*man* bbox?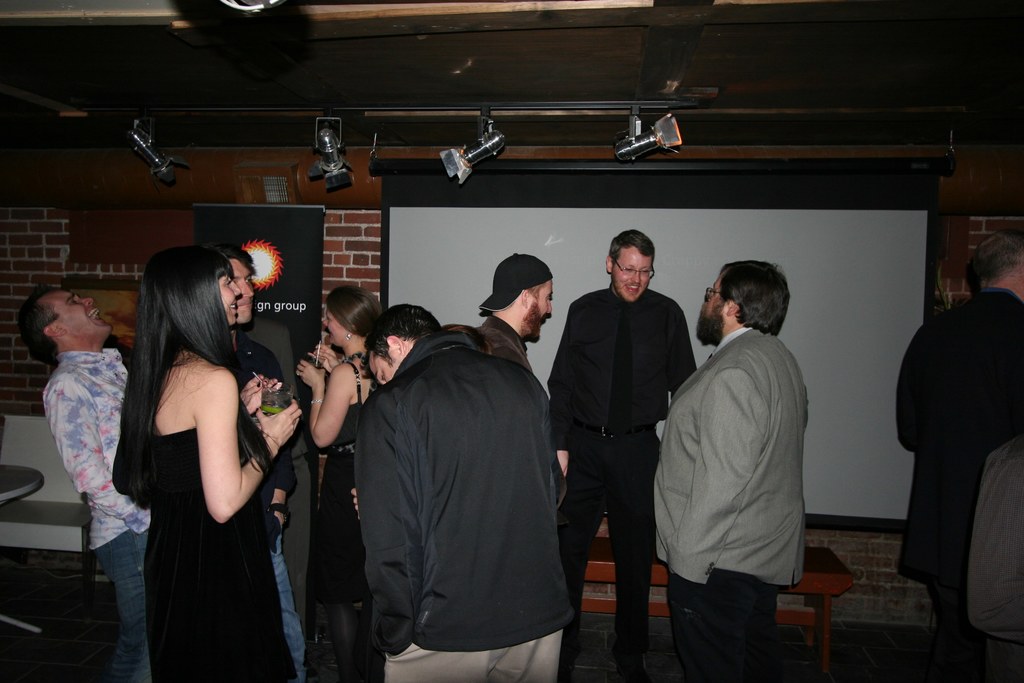
659 242 836 675
